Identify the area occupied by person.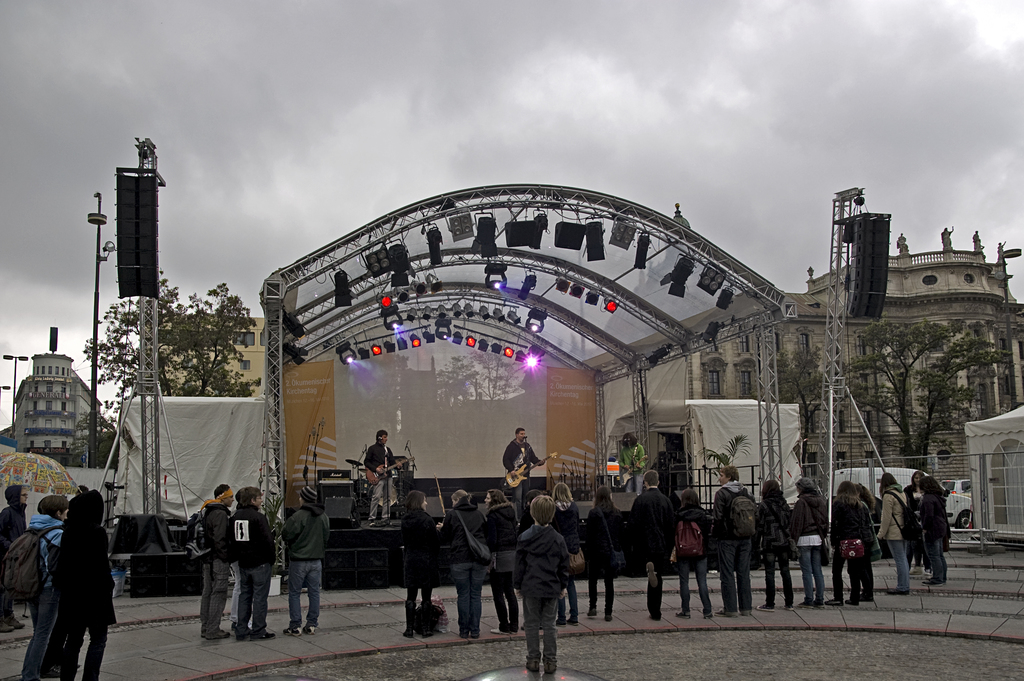
Area: l=826, t=482, r=871, b=607.
